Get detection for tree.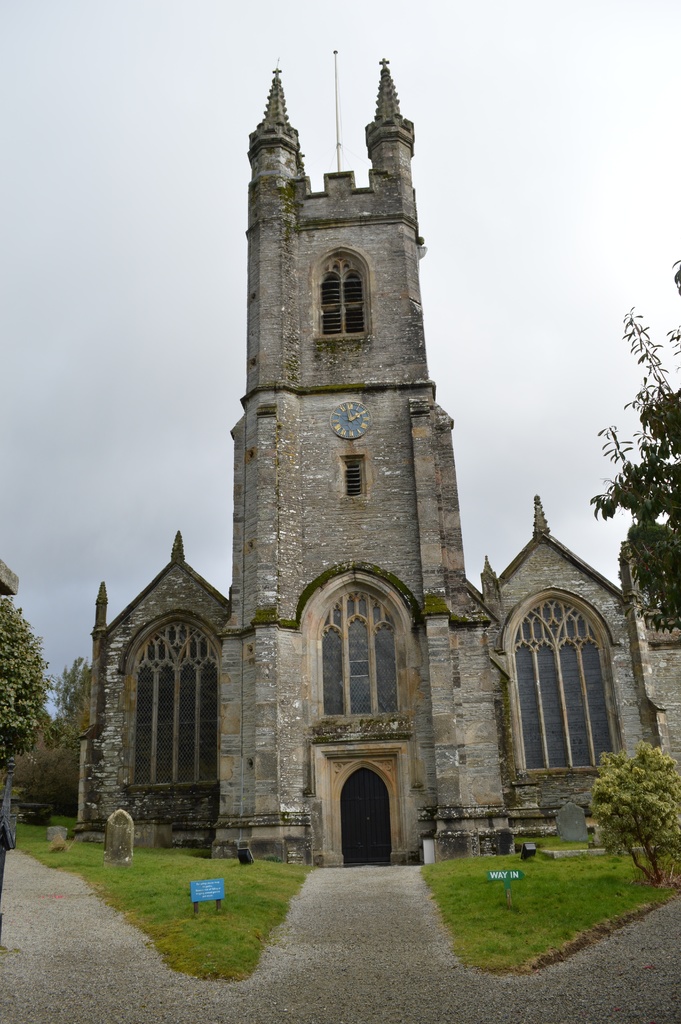
Detection: <region>589, 318, 677, 619</region>.
